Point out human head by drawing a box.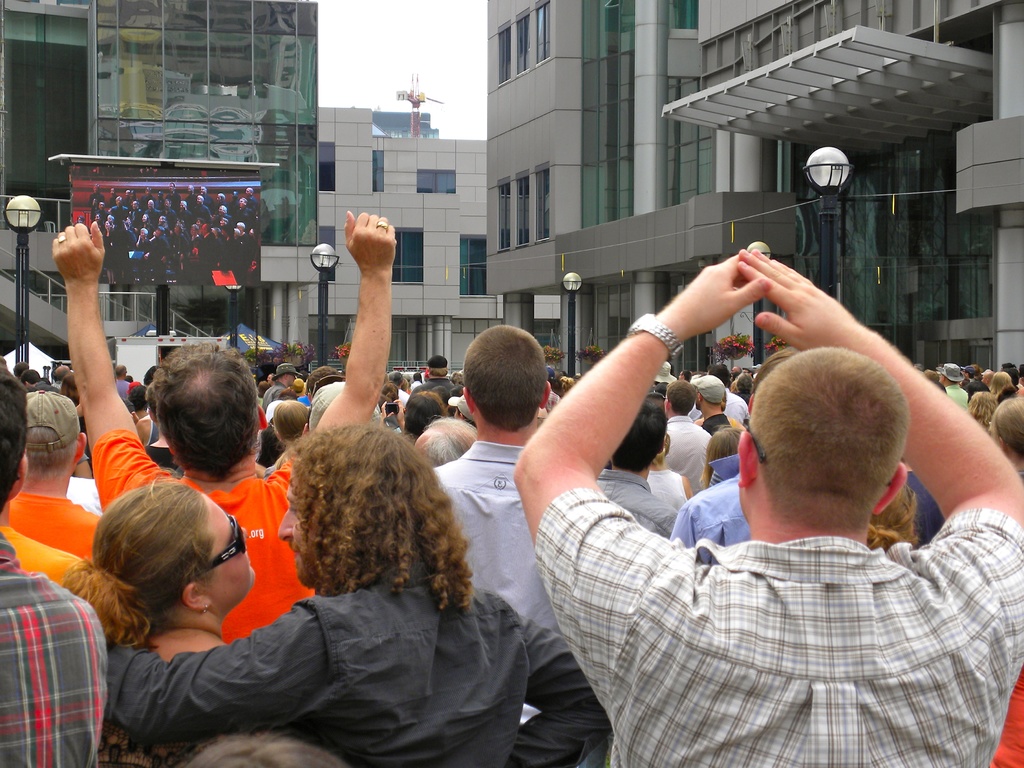
detection(25, 390, 83, 491).
